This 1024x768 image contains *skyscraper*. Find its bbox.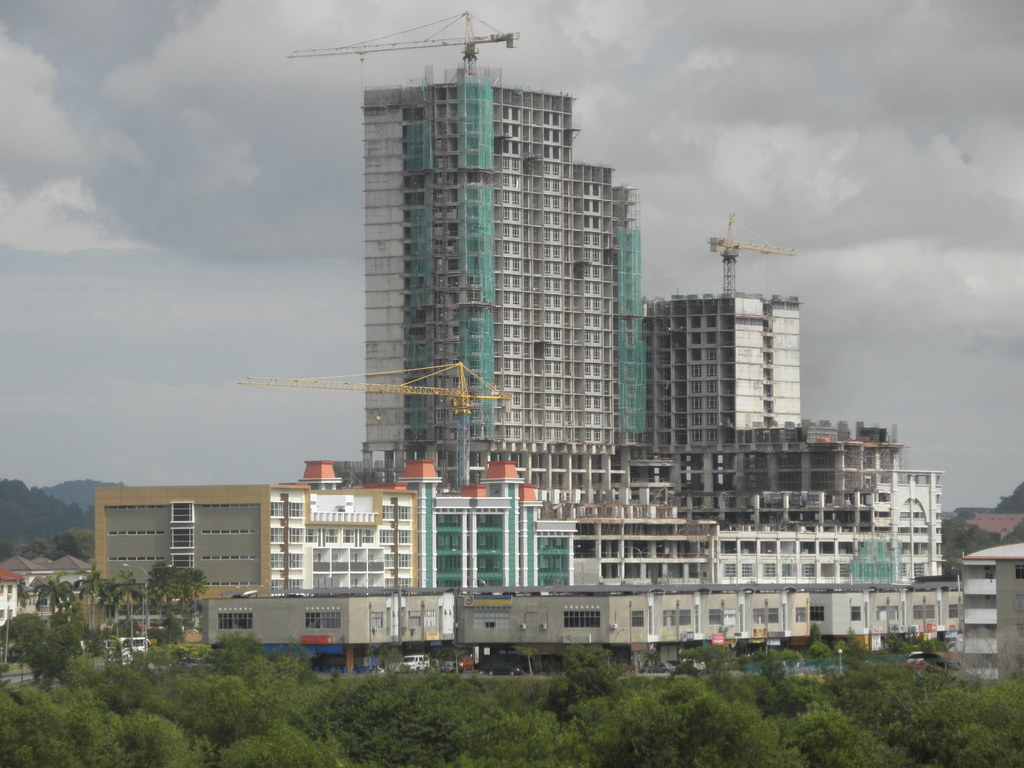
{"x1": 363, "y1": 70, "x2": 641, "y2": 495}.
